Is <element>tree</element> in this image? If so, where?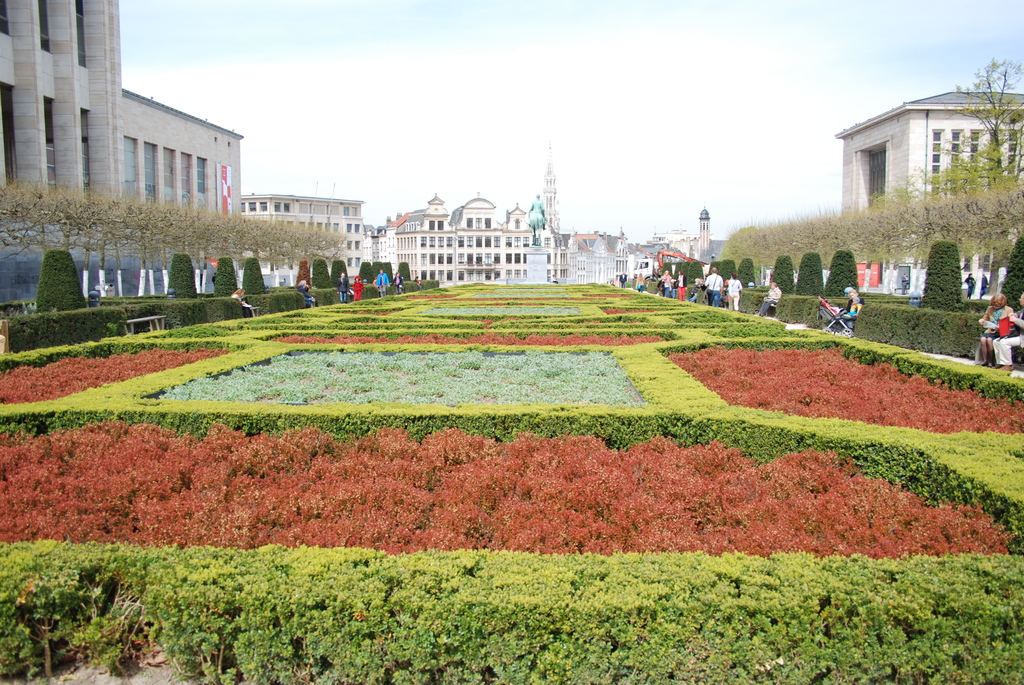
Yes, at 355:262:372:281.
